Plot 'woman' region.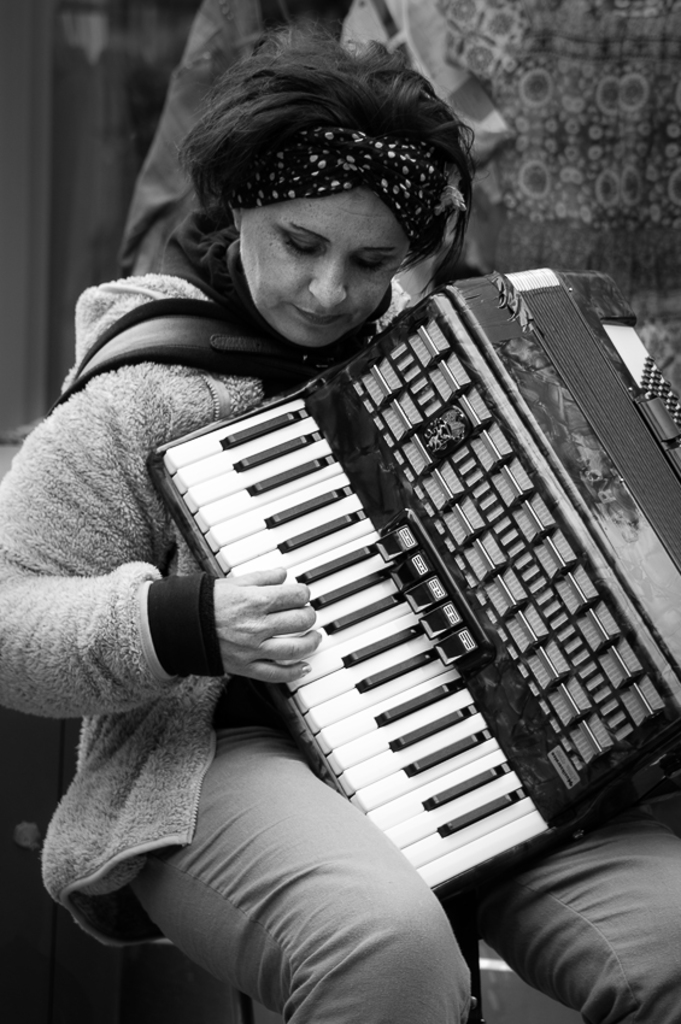
Plotted at (0,11,680,1023).
